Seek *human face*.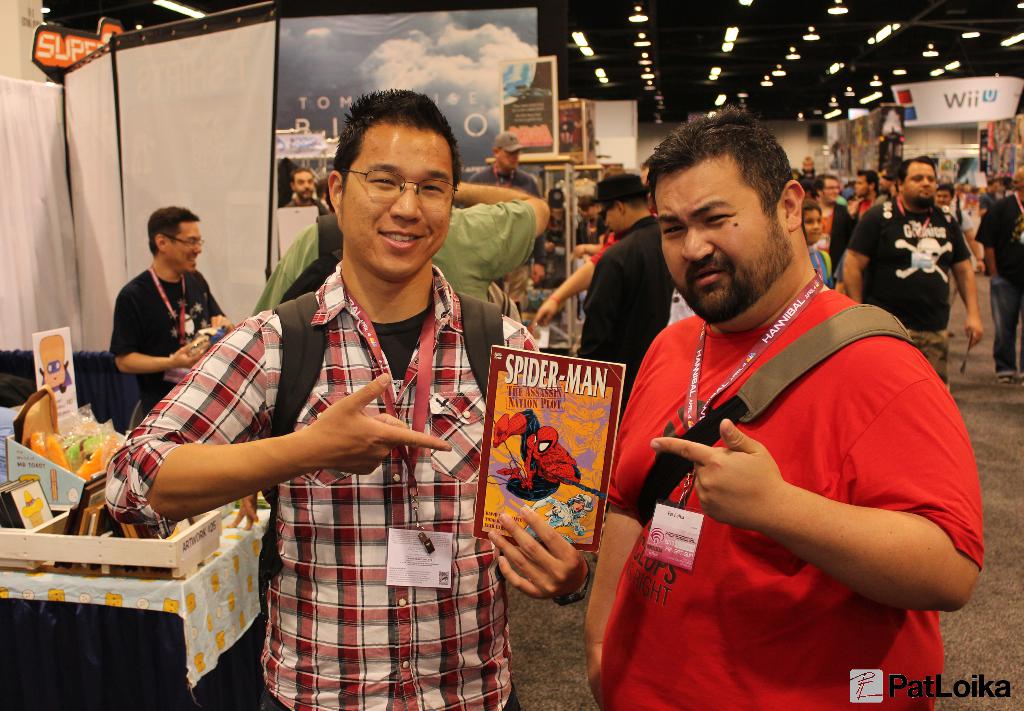
(904, 163, 936, 204).
